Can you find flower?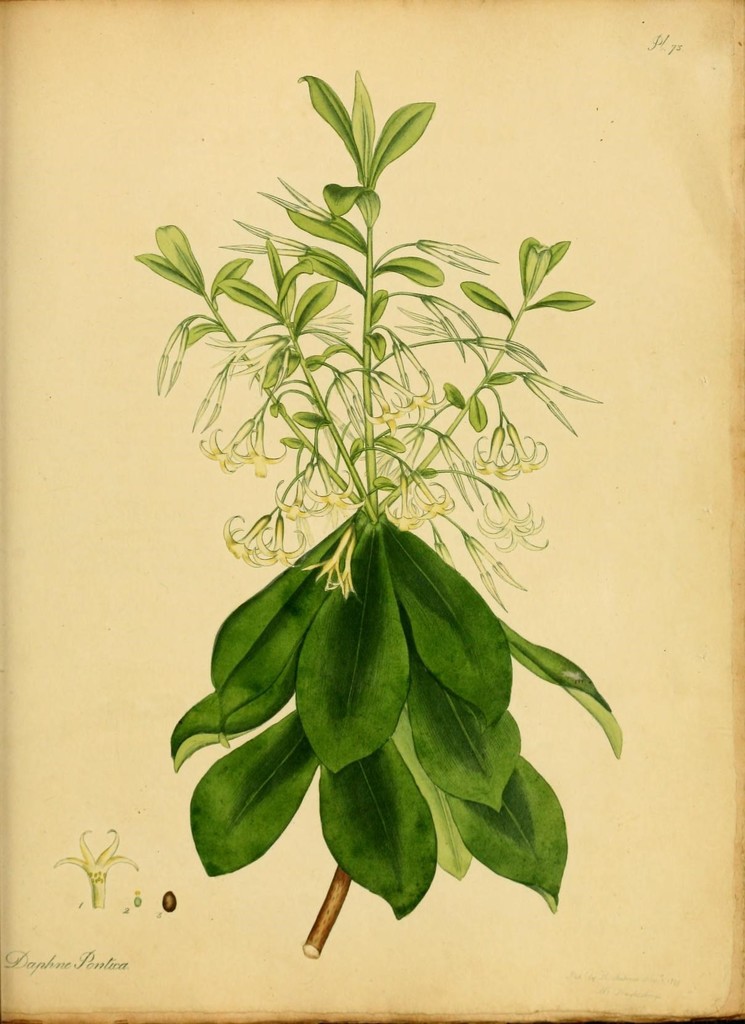
Yes, bounding box: {"left": 494, "top": 428, "right": 553, "bottom": 474}.
